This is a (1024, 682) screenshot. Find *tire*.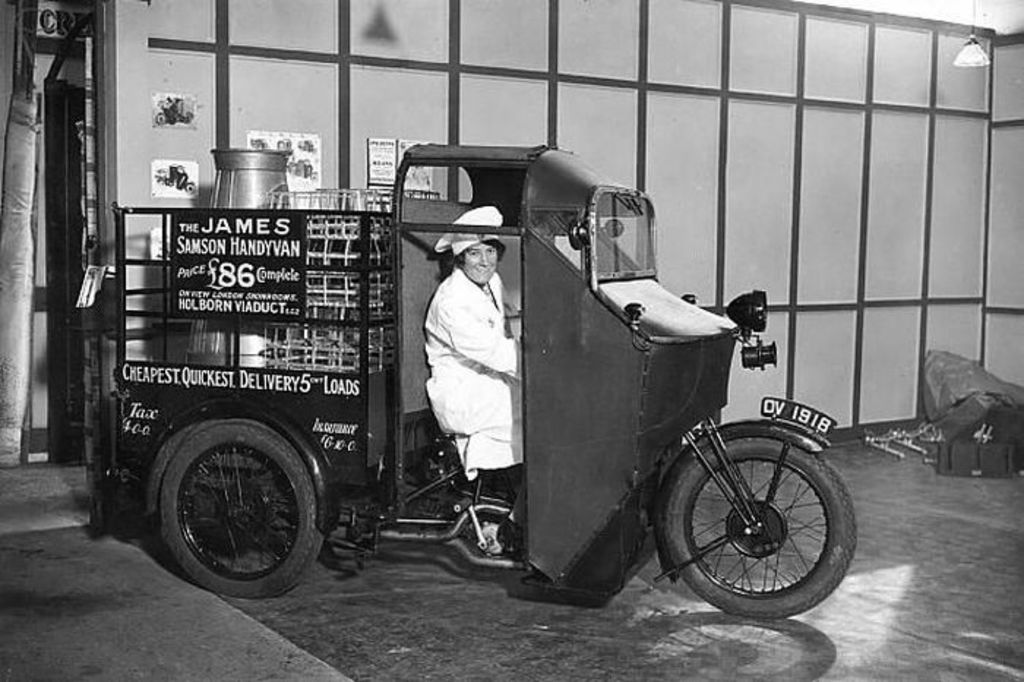
Bounding box: crop(664, 413, 872, 616).
